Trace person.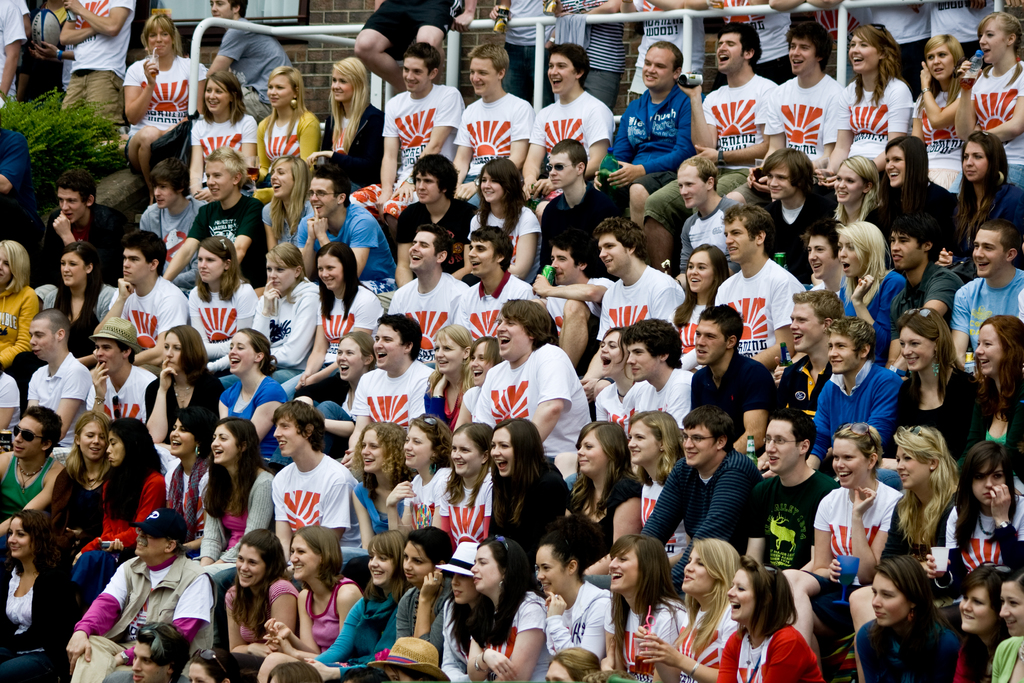
Traced to region(627, 28, 779, 268).
